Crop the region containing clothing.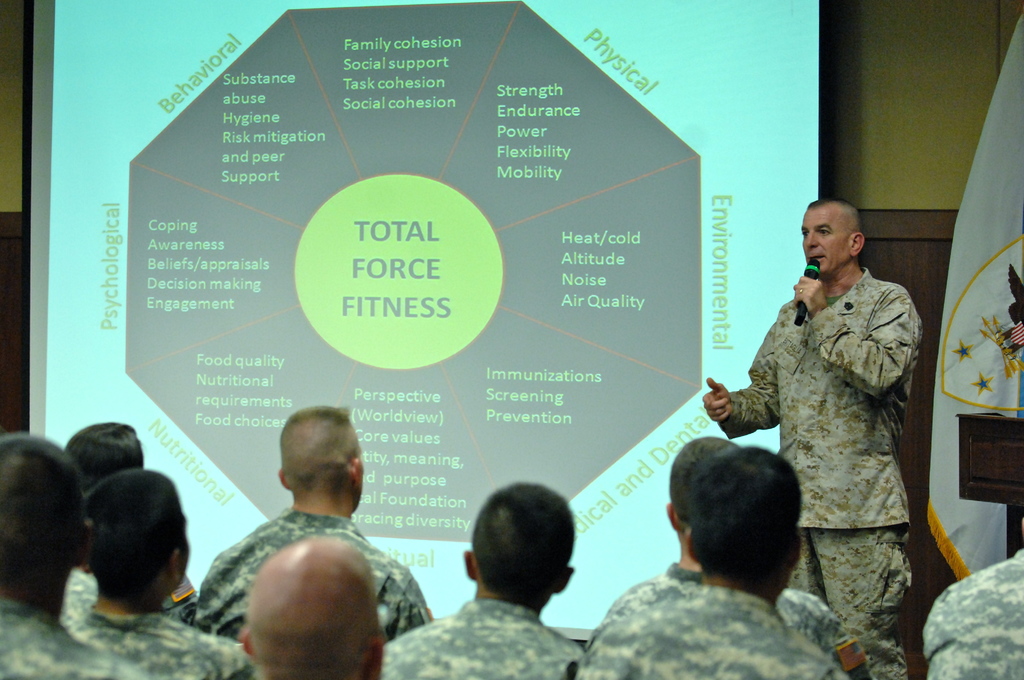
Crop region: rect(0, 596, 156, 679).
